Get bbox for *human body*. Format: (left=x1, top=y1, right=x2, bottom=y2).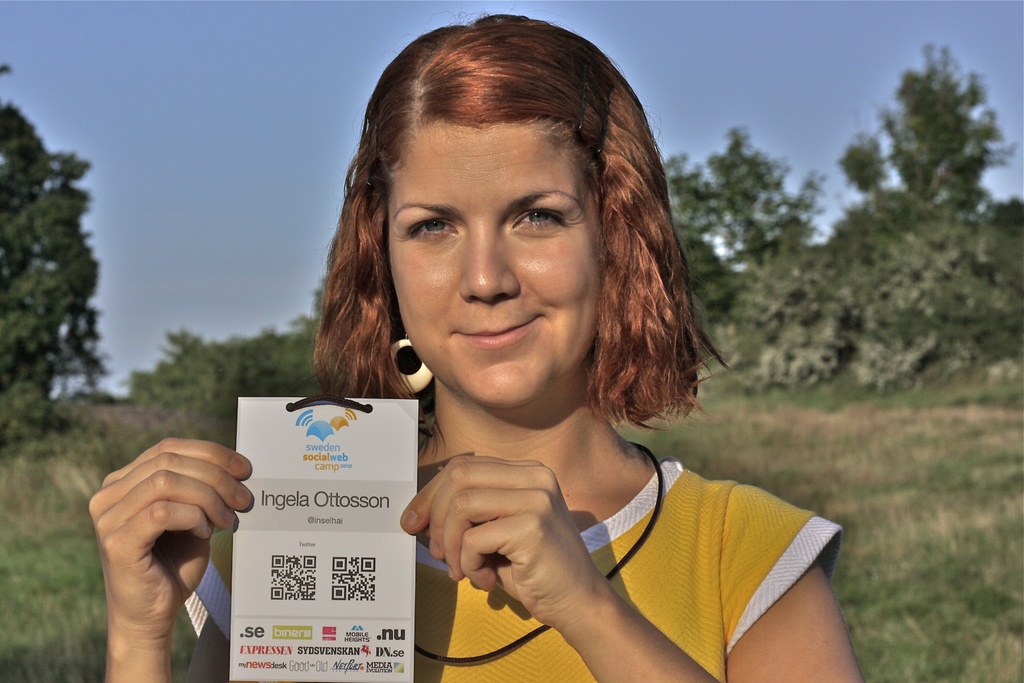
(left=87, top=10, right=864, bottom=682).
